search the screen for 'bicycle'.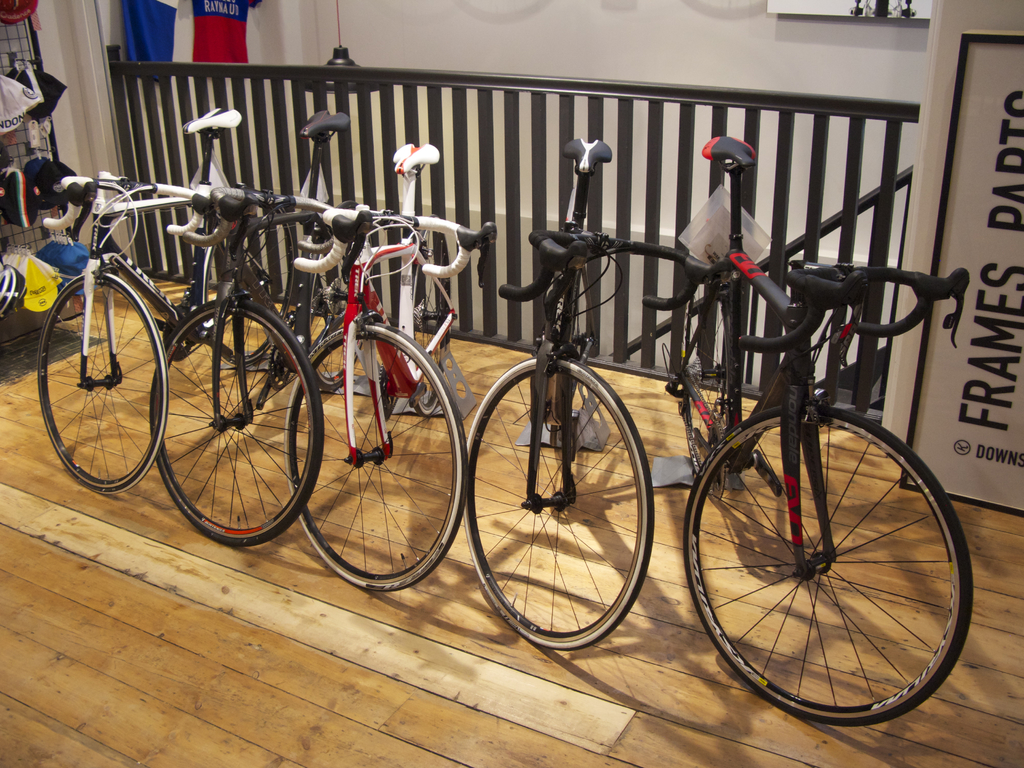
Found at locate(660, 127, 975, 726).
